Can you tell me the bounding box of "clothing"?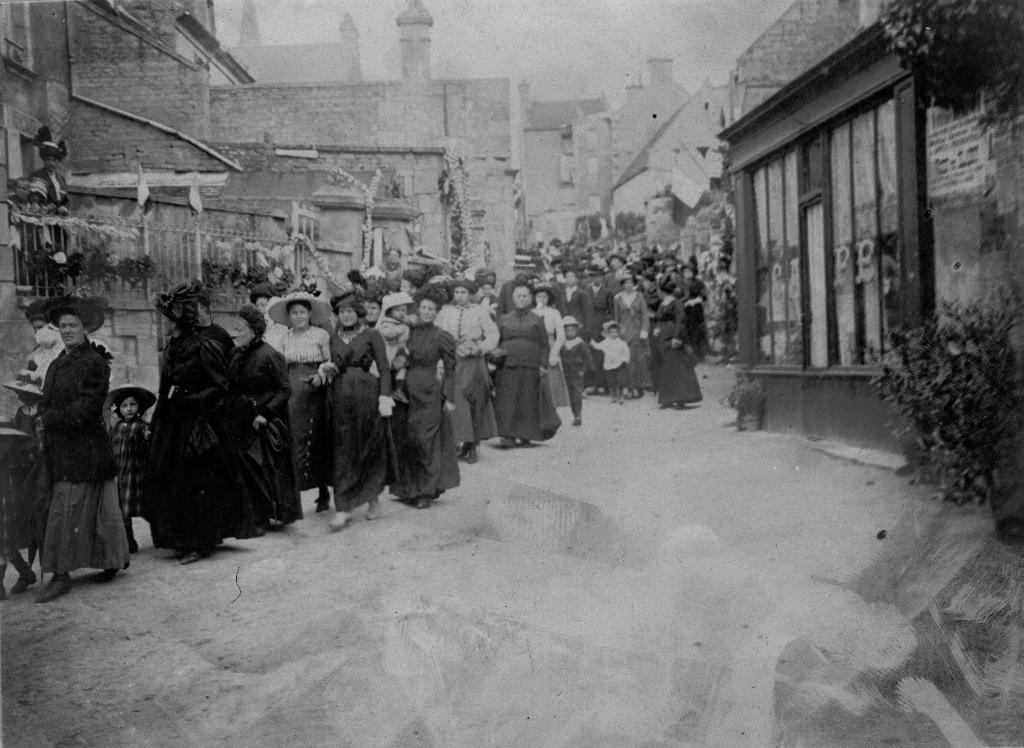
bbox=(30, 166, 70, 238).
